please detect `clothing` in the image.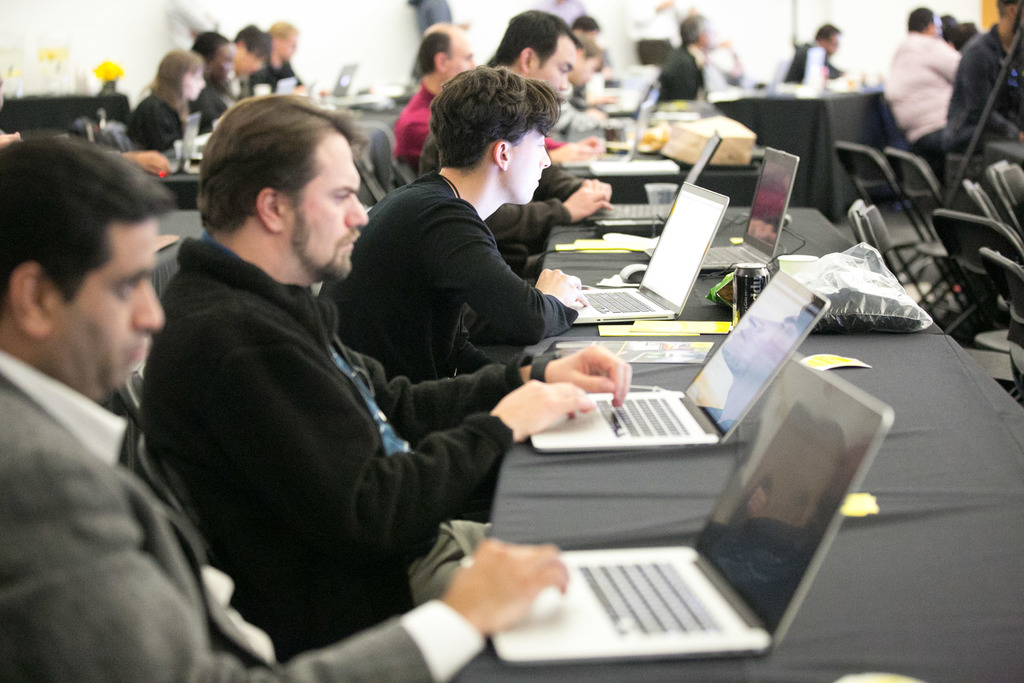
(left=880, top=30, right=960, bottom=177).
